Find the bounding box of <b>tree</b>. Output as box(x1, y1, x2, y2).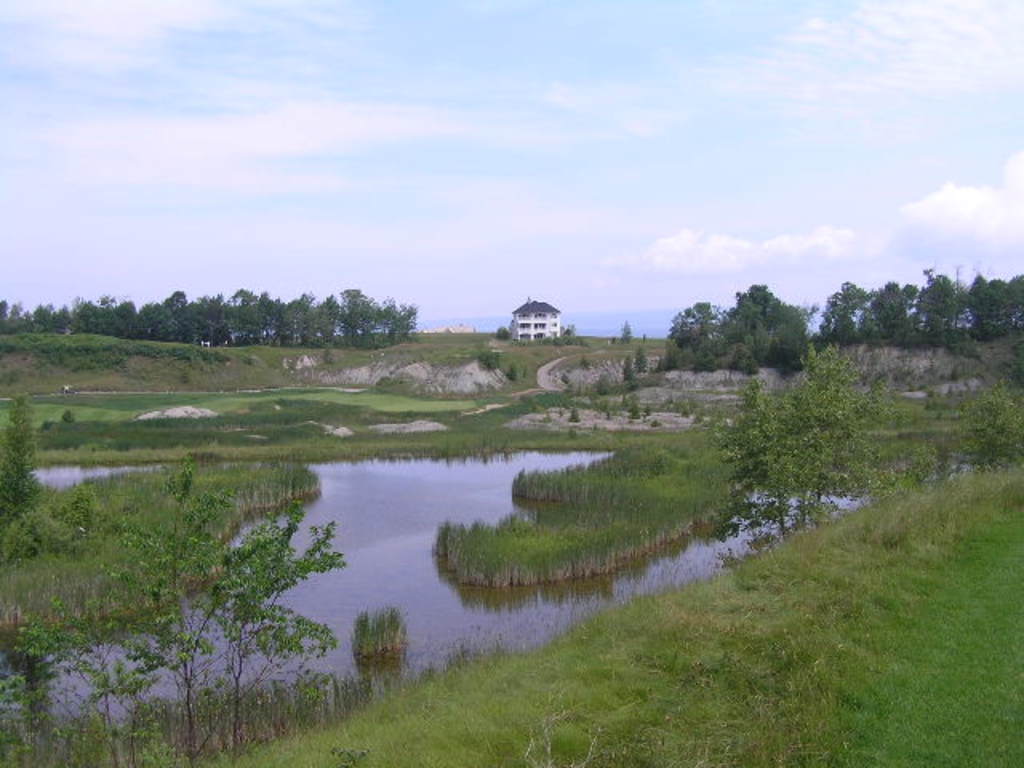
box(10, 459, 354, 766).
